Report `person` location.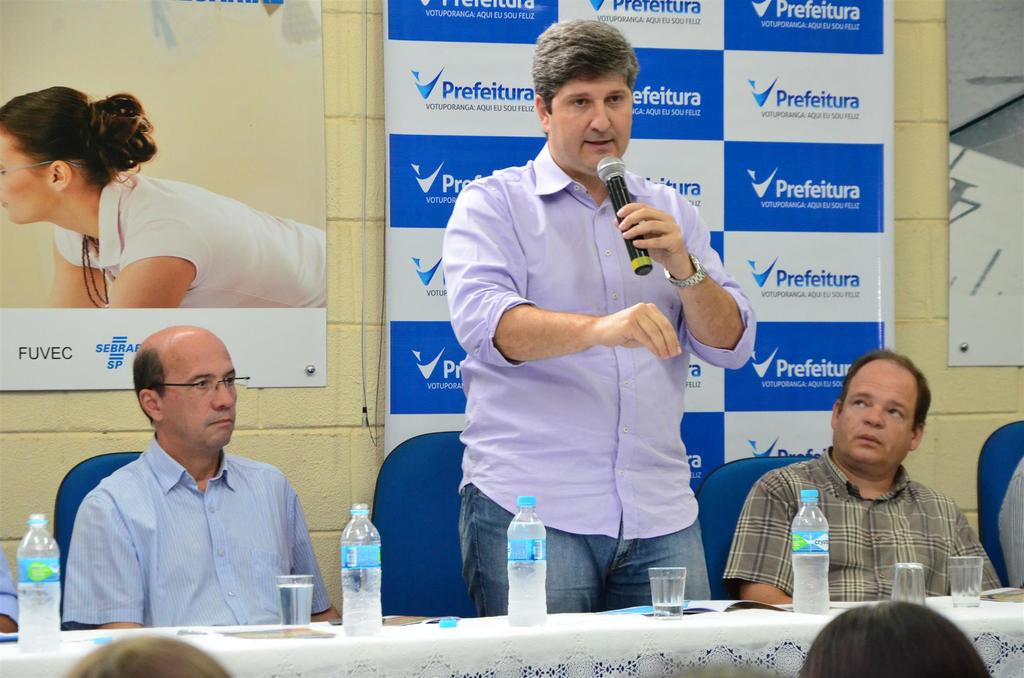
Report: {"x1": 0, "y1": 550, "x2": 19, "y2": 633}.
